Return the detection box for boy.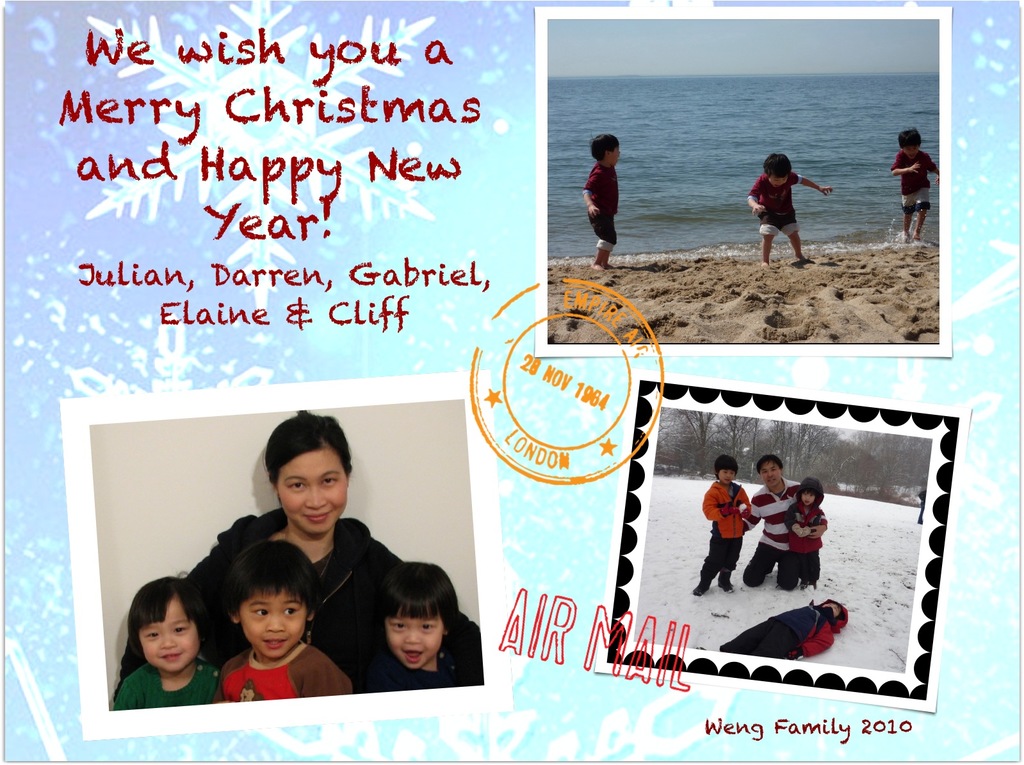
Rect(738, 147, 837, 266).
